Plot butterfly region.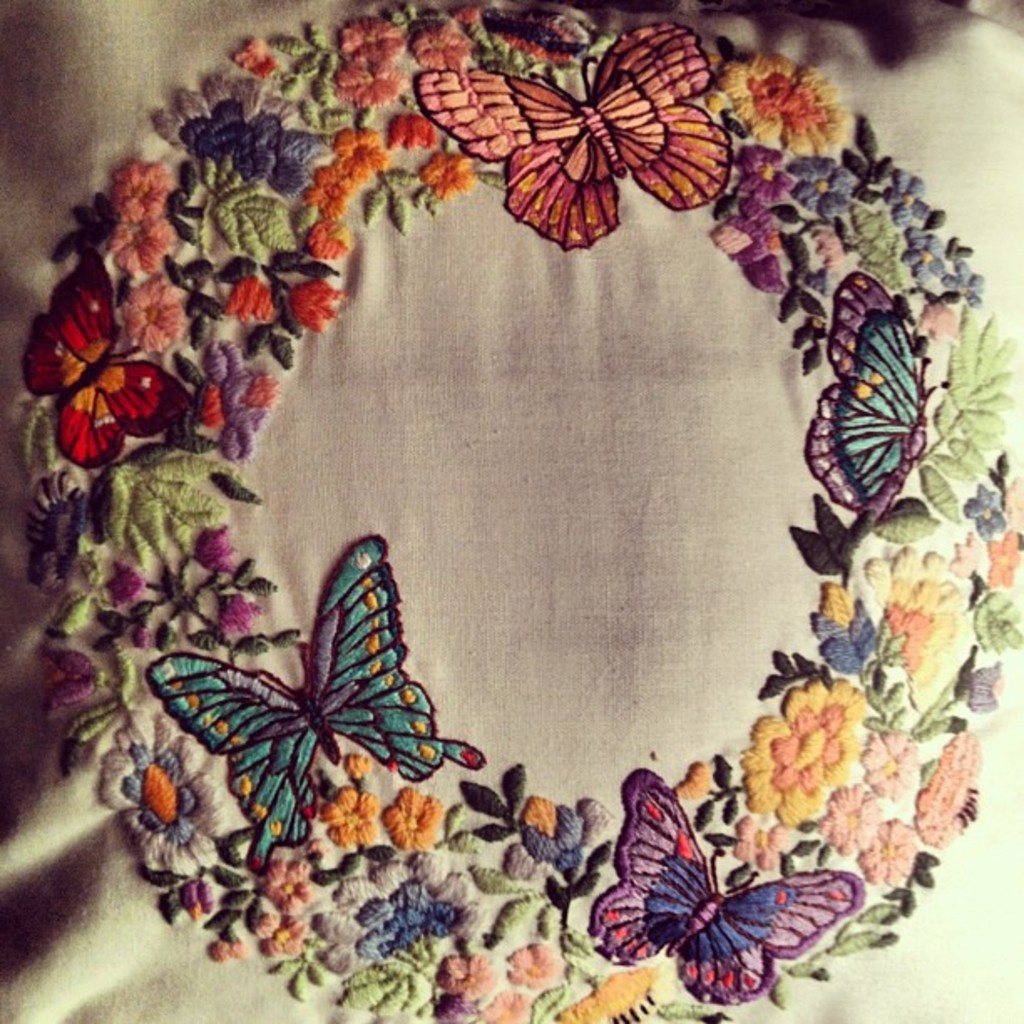
Plotted at (157,537,433,828).
